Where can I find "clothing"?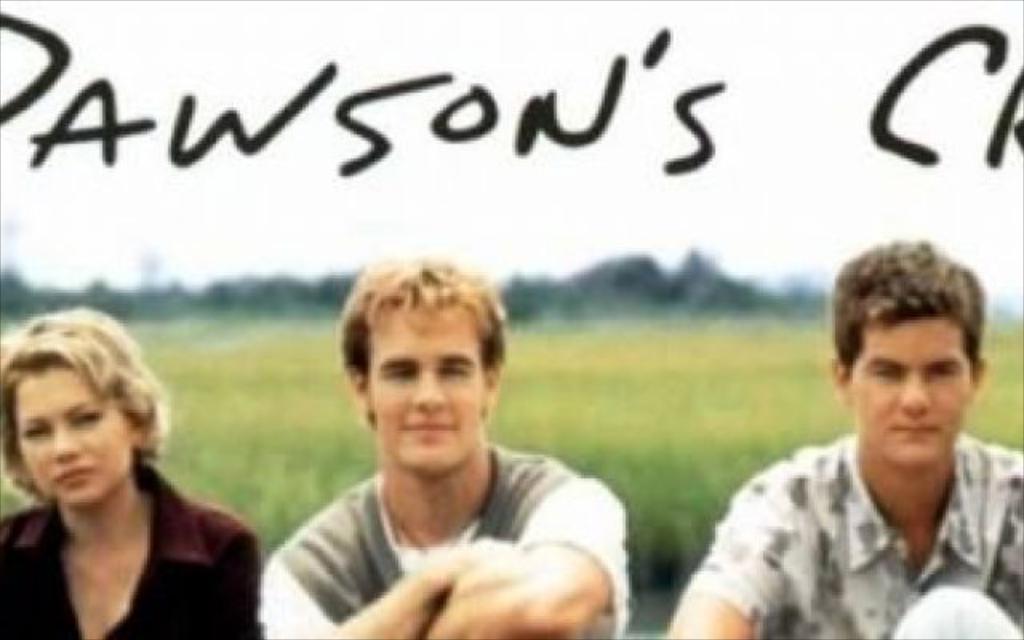
You can find it at <bbox>264, 440, 632, 638</bbox>.
